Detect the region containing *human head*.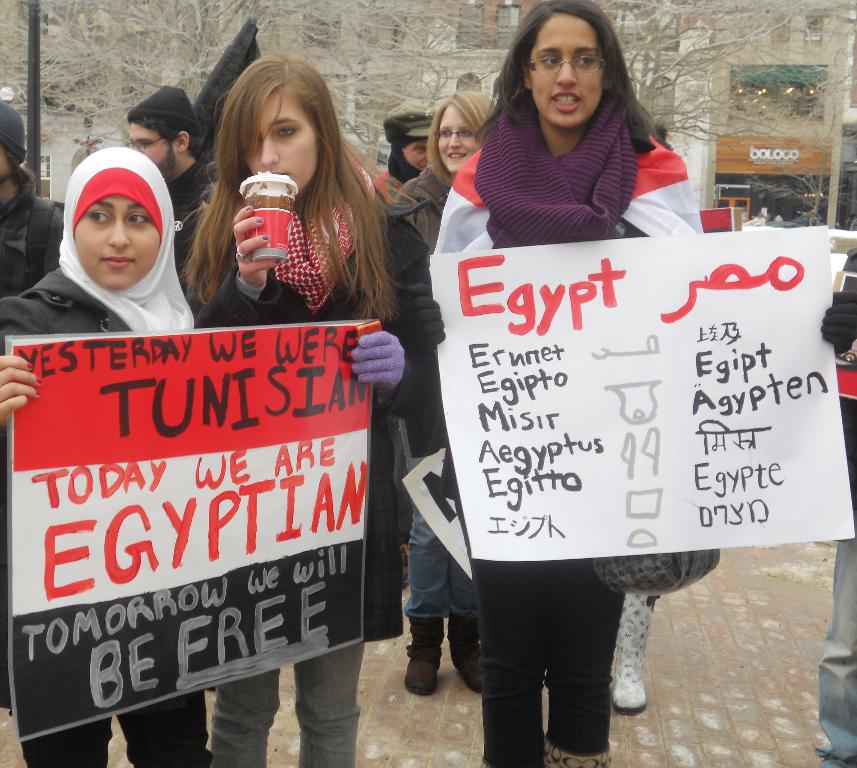
crop(128, 84, 201, 178).
